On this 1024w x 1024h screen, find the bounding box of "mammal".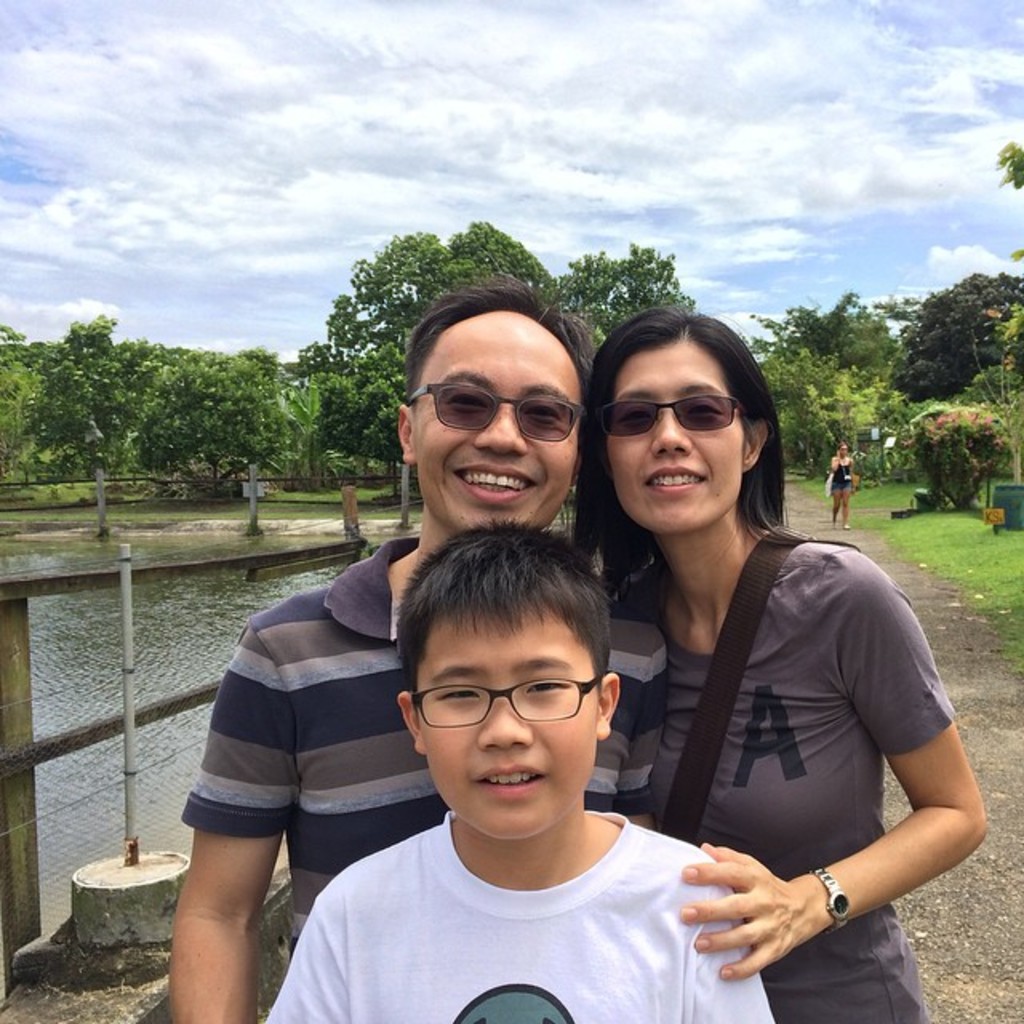
Bounding box: 566, 301, 992, 1022.
